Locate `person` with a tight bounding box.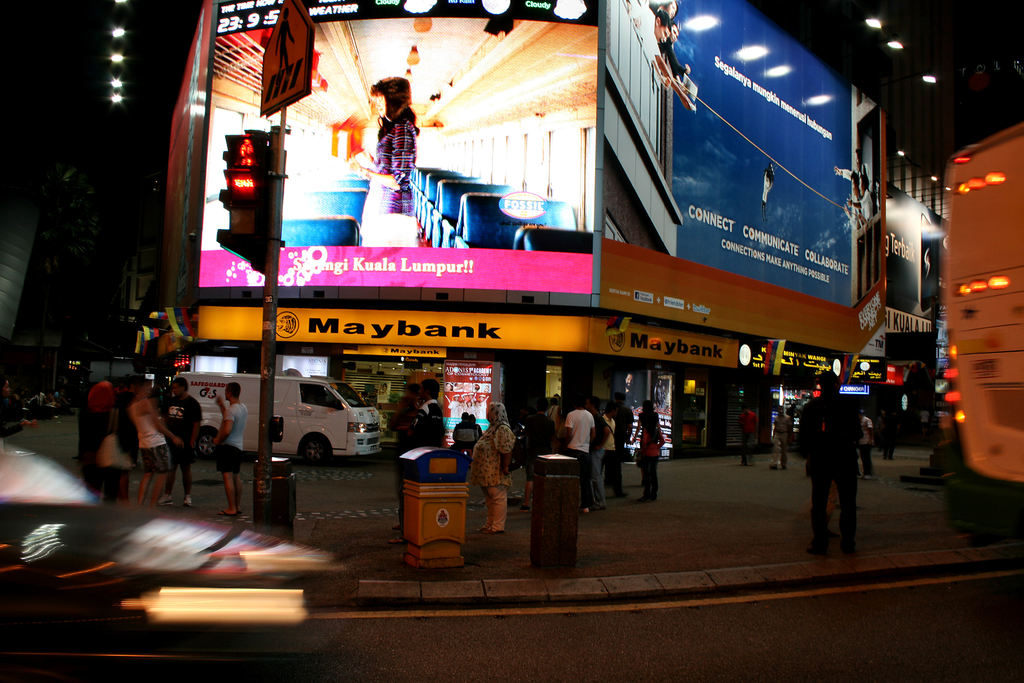
639/0/694/111.
